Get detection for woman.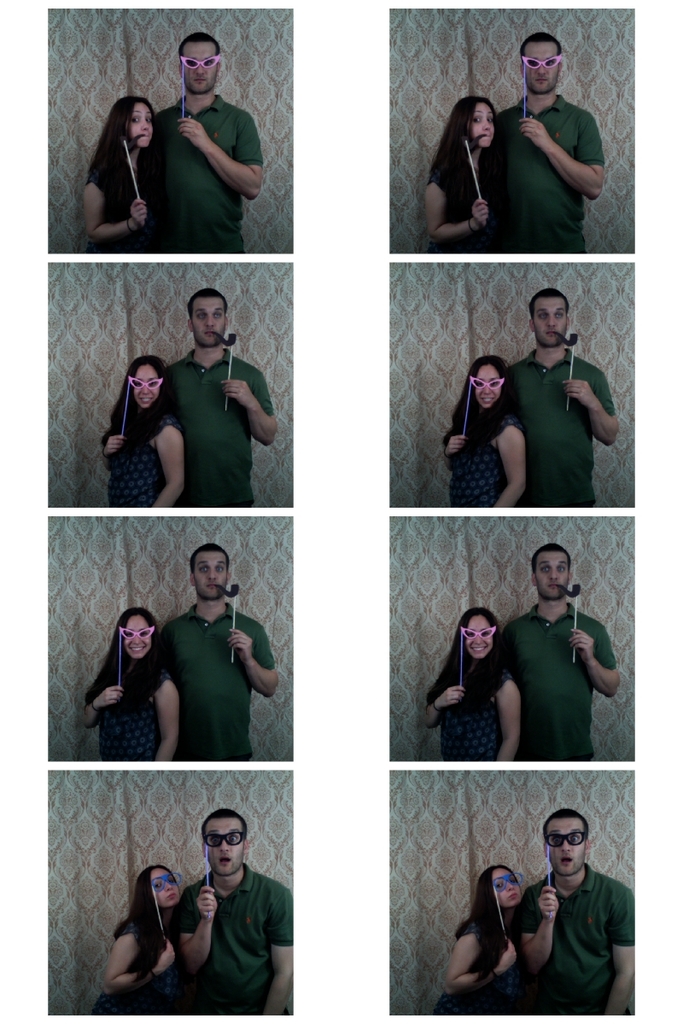
Detection: locate(88, 854, 196, 1013).
